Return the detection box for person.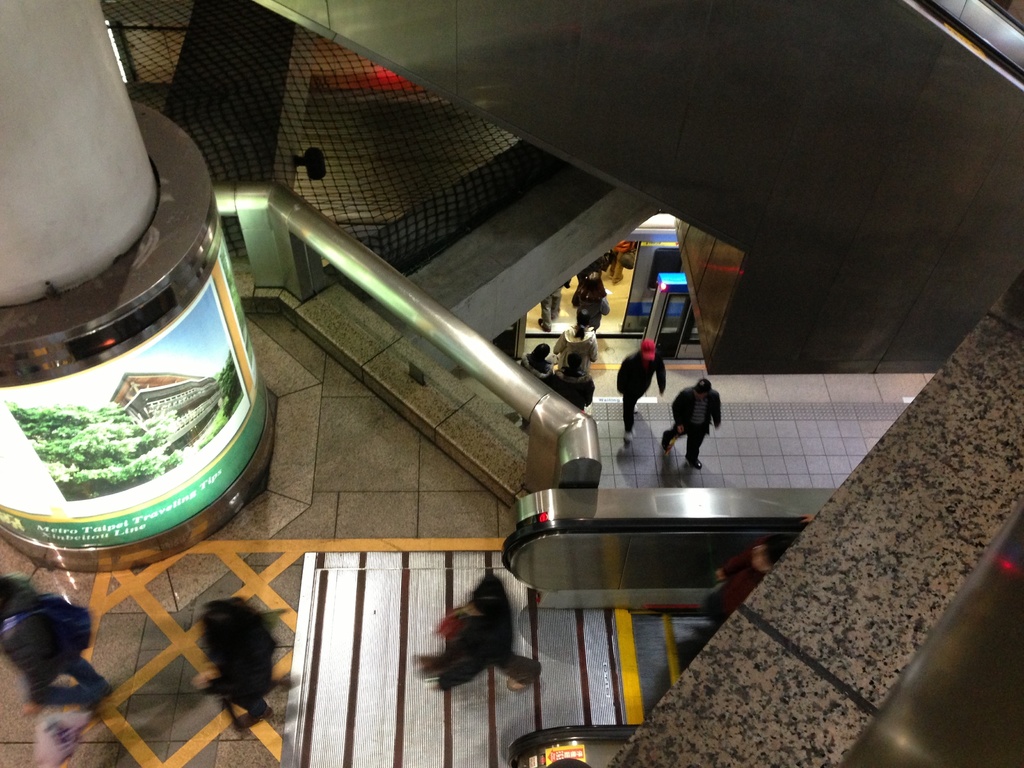
detection(567, 276, 613, 335).
